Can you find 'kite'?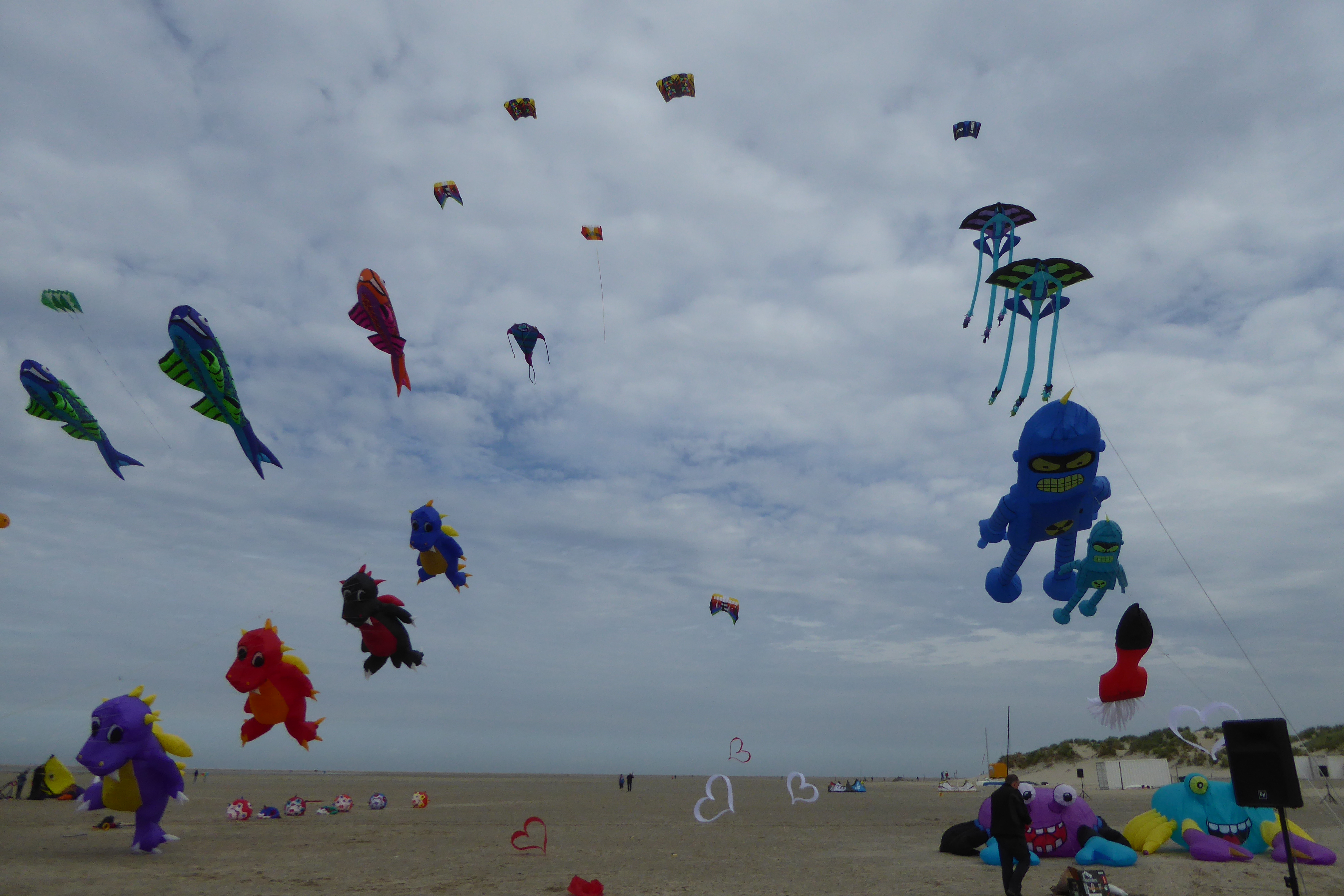
Yes, bounding box: [101, 217, 107, 223].
